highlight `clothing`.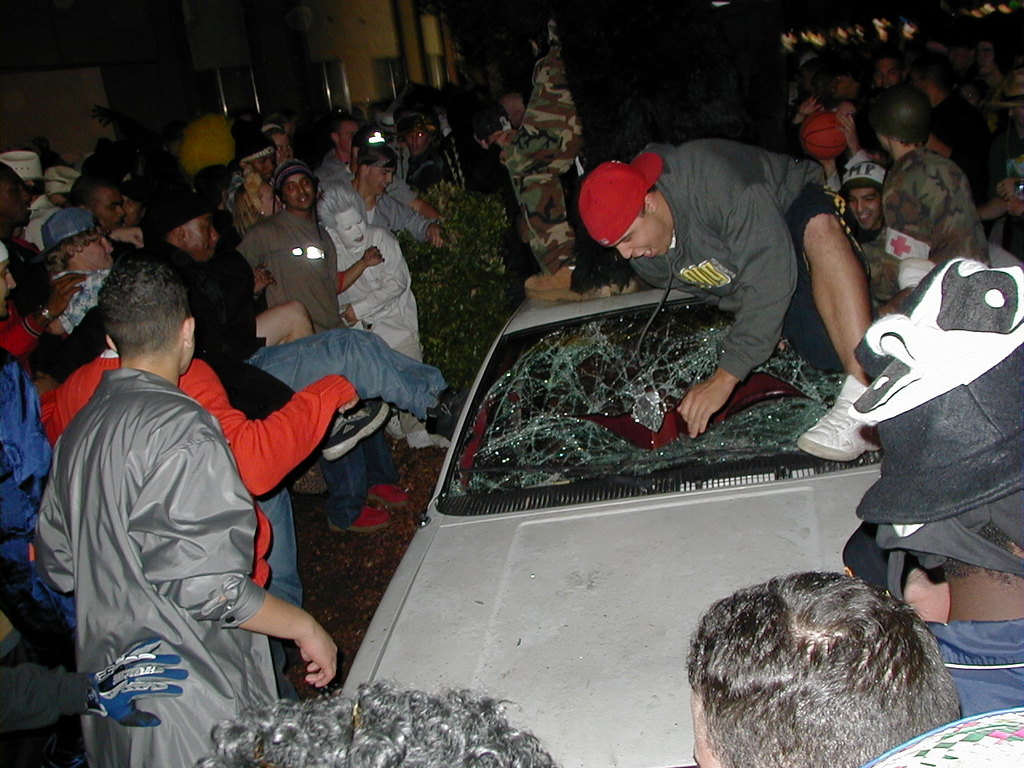
Highlighted region: [left=890, top=150, right=1001, bottom=281].
